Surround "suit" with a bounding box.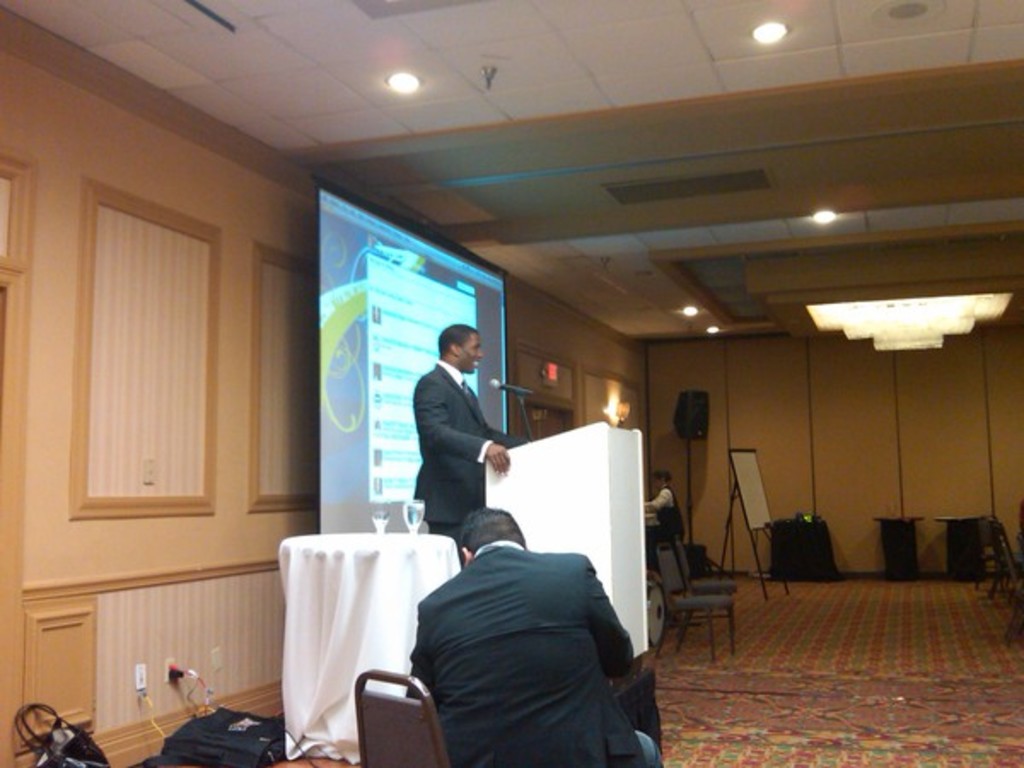
region(411, 362, 509, 541).
